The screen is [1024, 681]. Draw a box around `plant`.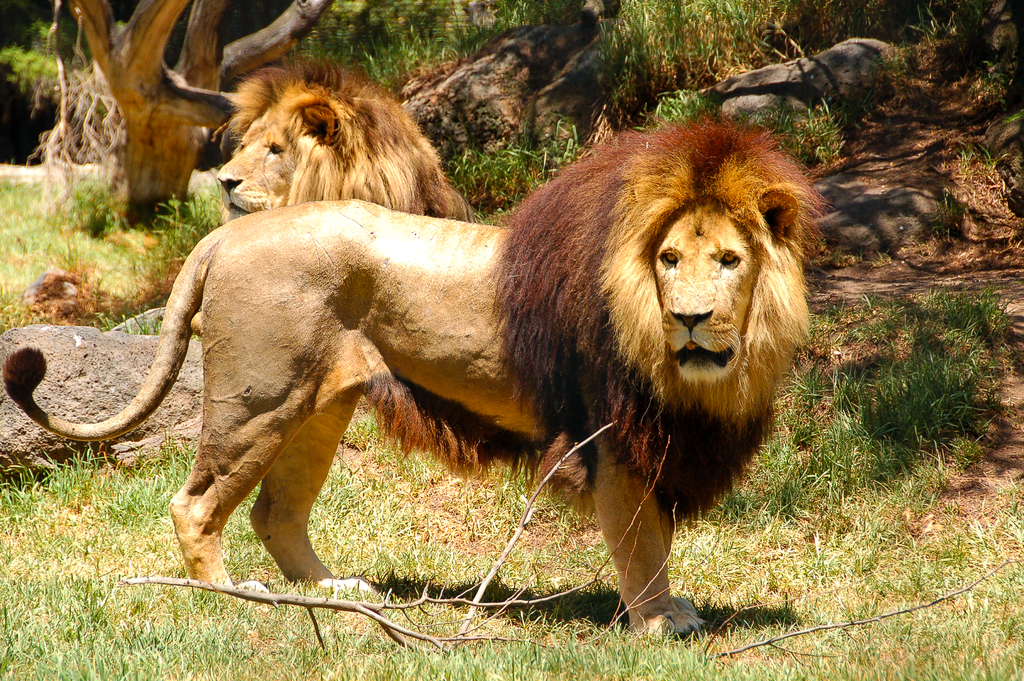
region(610, 0, 780, 110).
